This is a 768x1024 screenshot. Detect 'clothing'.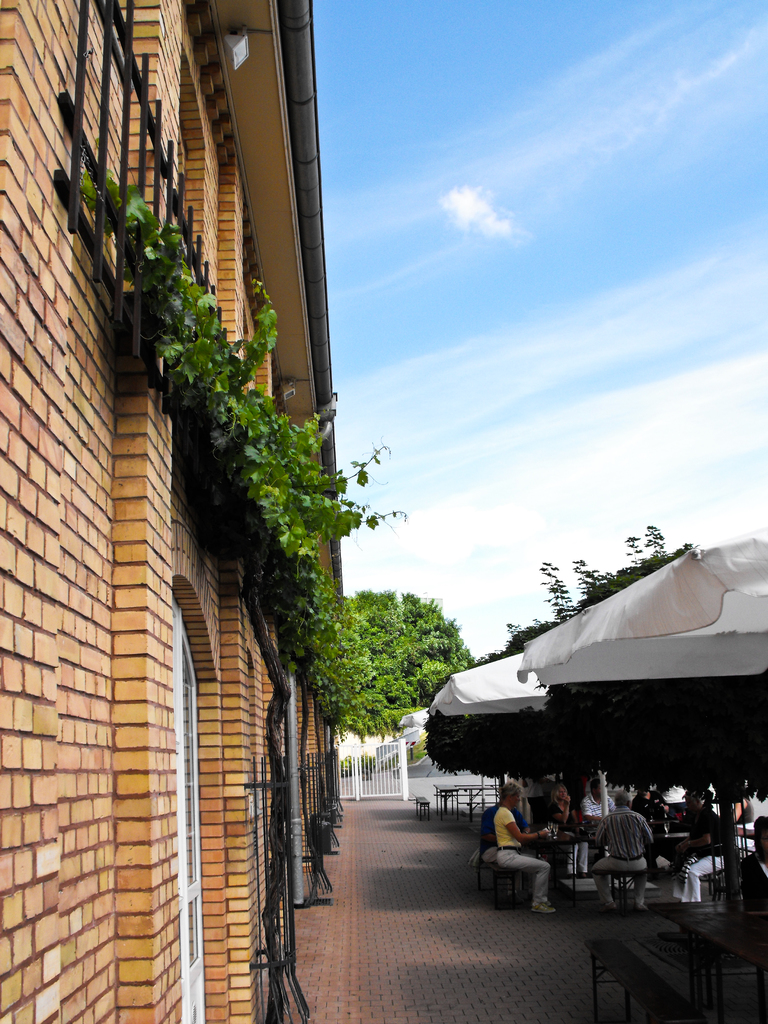
529, 780, 543, 826.
